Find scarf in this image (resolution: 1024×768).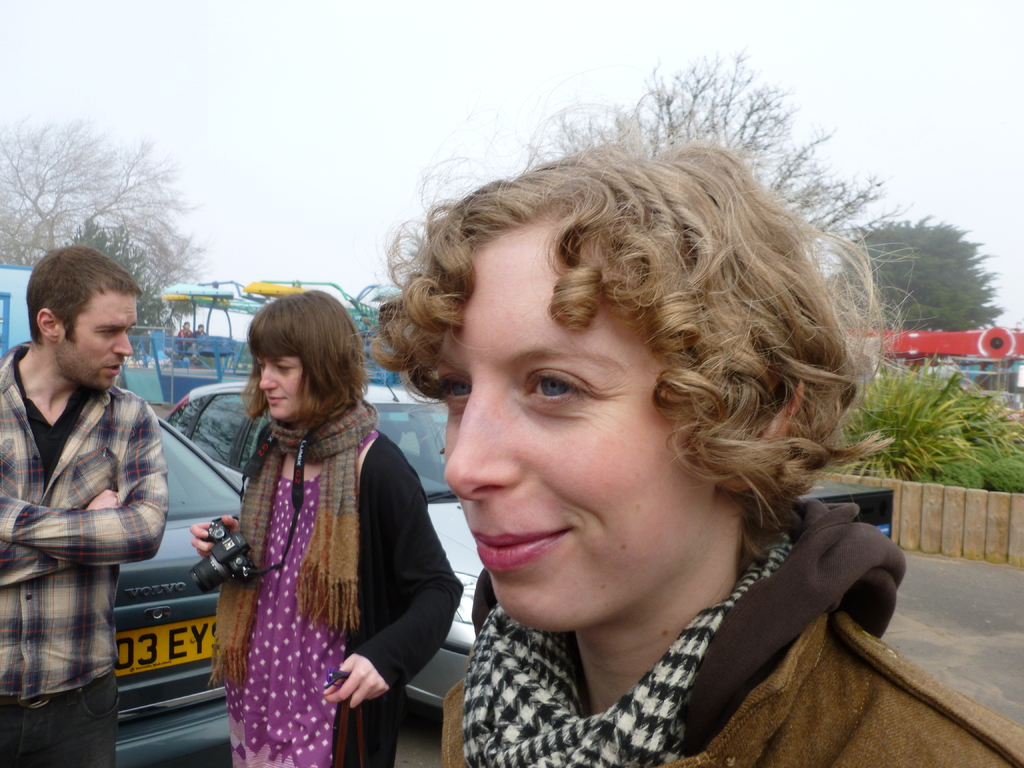
<region>457, 531, 798, 767</region>.
